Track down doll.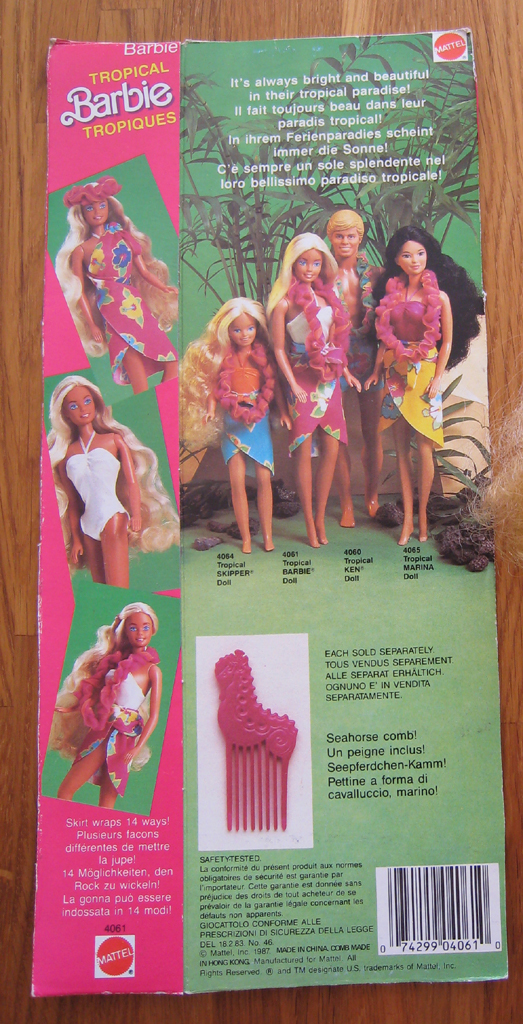
Tracked to (left=52, top=593, right=159, bottom=825).
